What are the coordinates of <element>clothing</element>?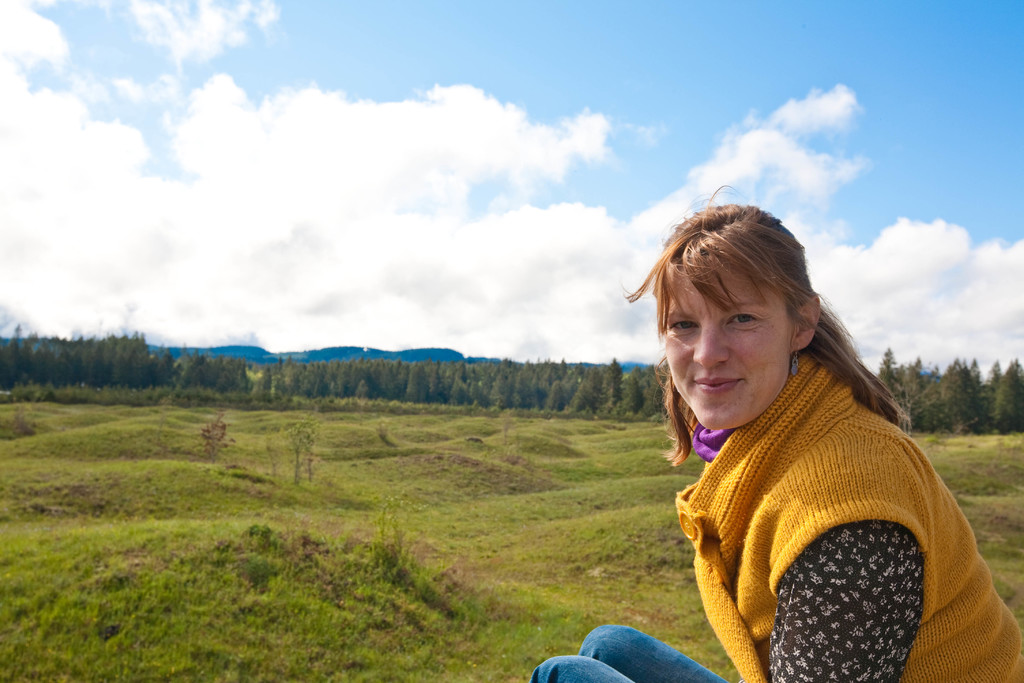
left=534, top=343, right=1023, bottom=682.
